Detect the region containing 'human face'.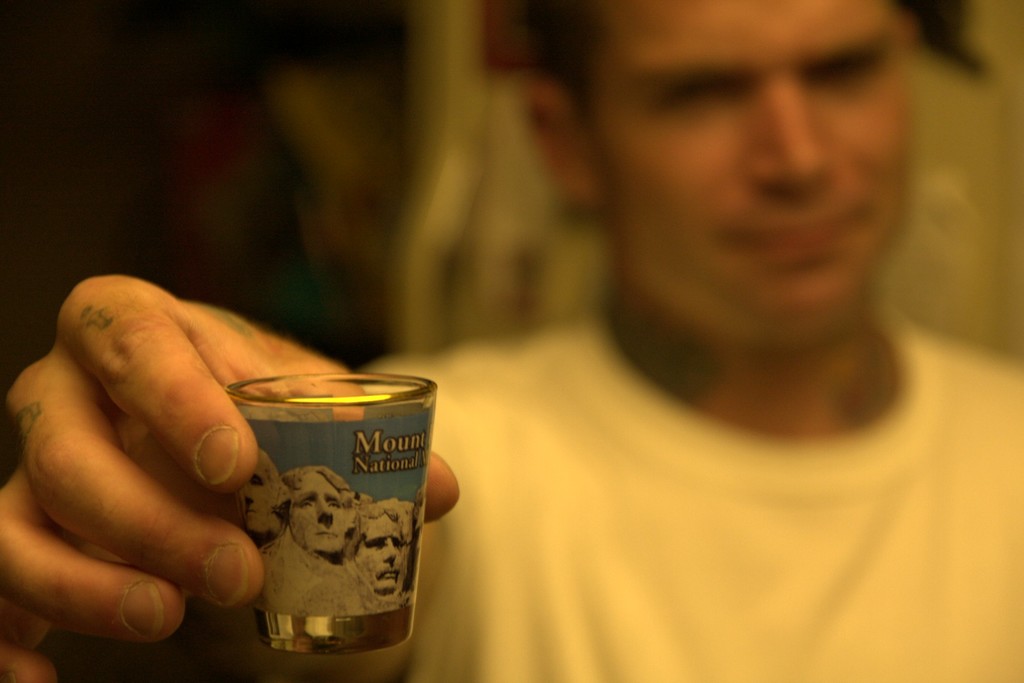
rect(350, 516, 406, 593).
